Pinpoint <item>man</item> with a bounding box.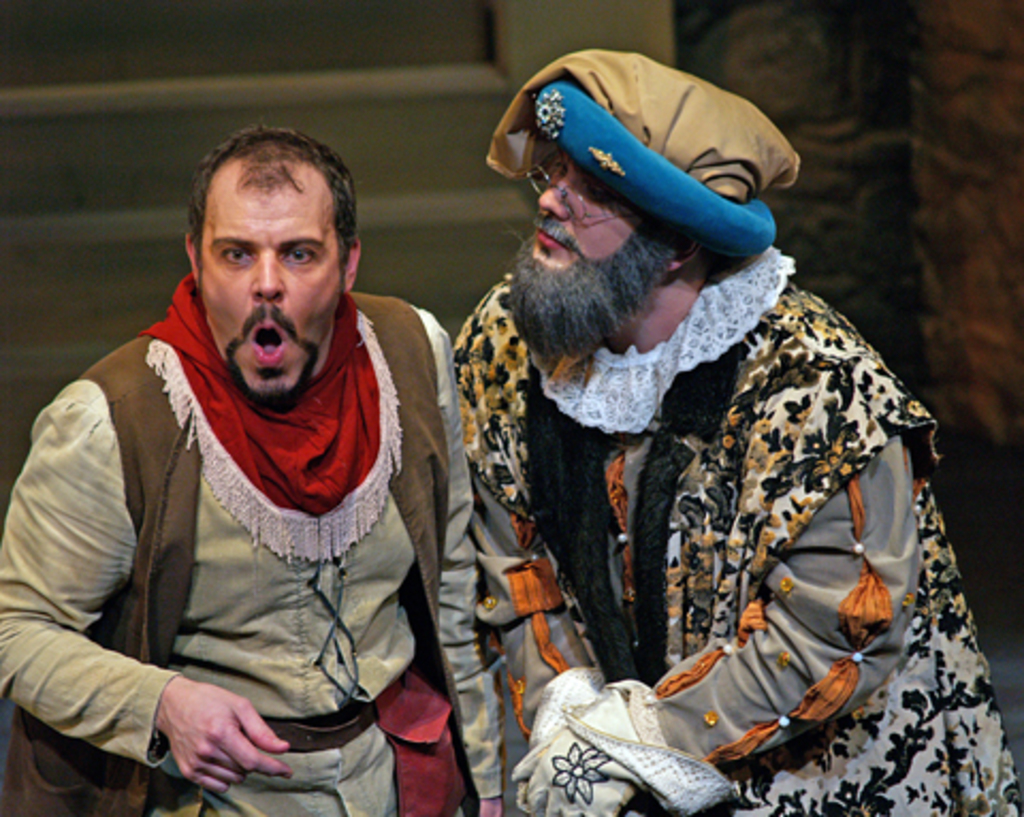
<region>0, 117, 512, 815</region>.
